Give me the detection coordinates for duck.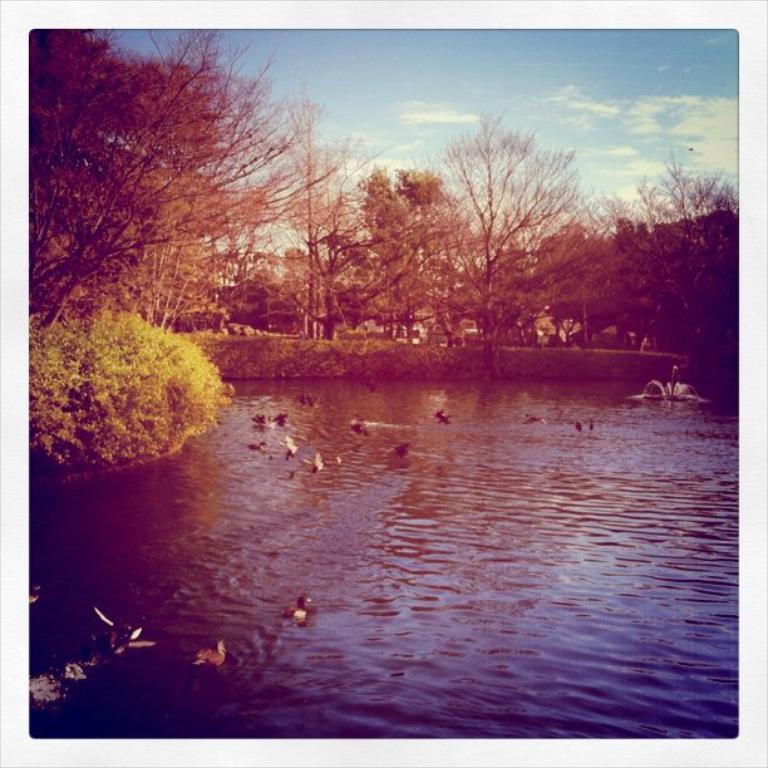
box(179, 635, 236, 673).
